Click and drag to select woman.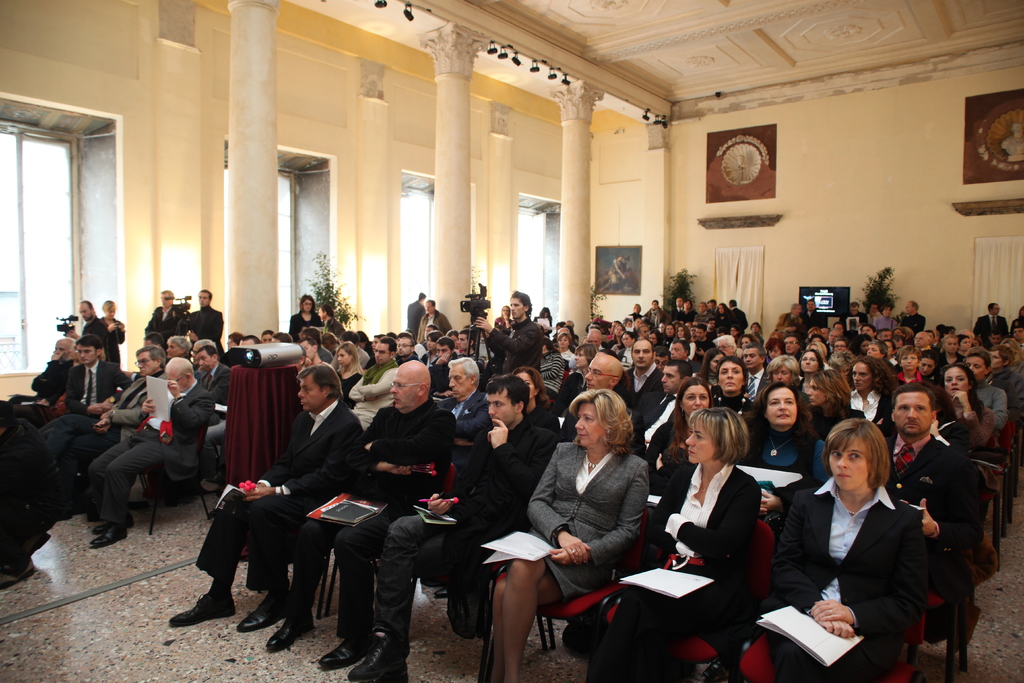
Selection: box=[744, 382, 813, 550].
